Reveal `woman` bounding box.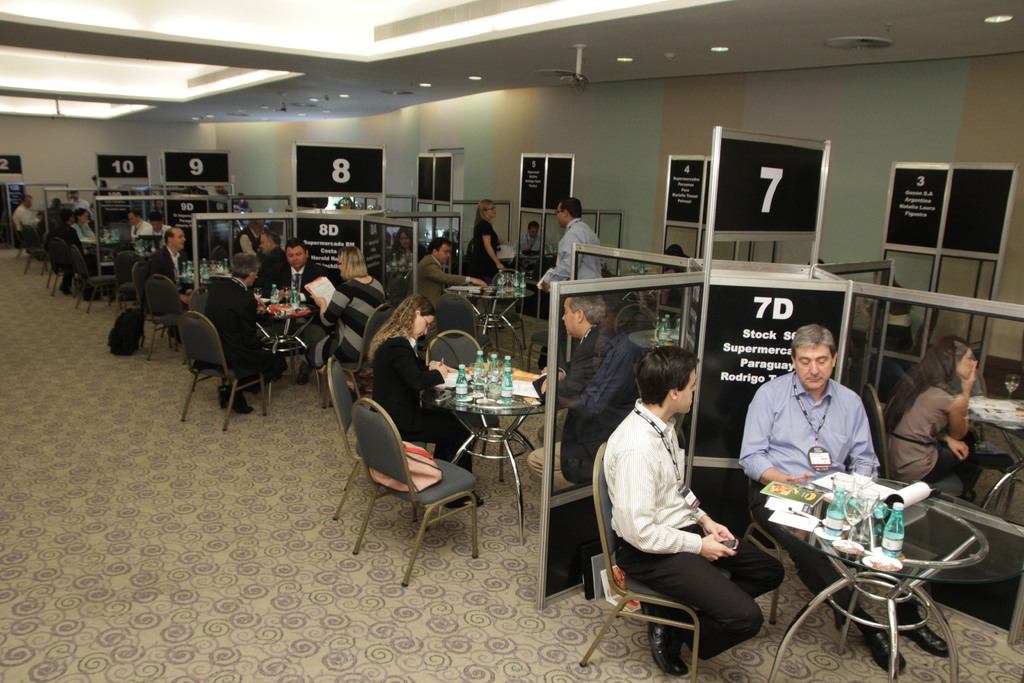
Revealed: box=[458, 199, 509, 310].
